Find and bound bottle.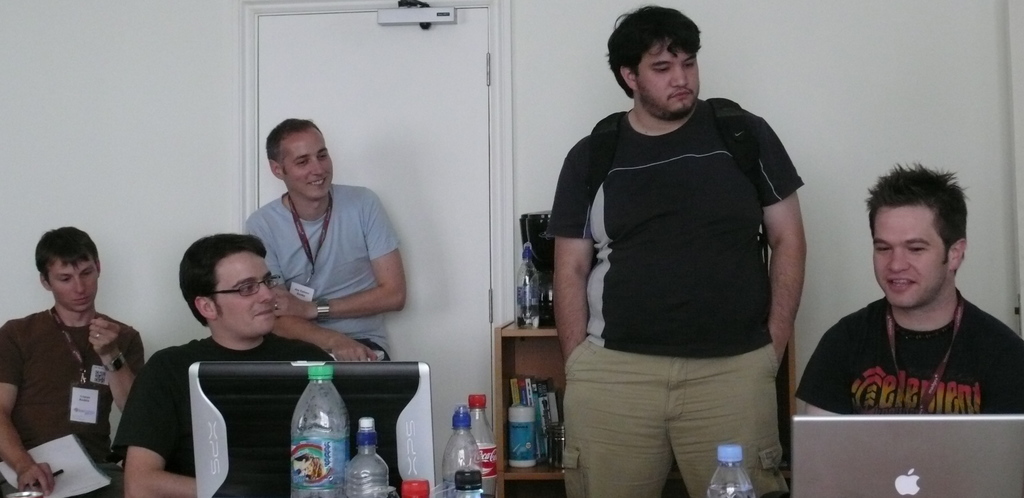
Bound: <bbox>401, 478, 429, 497</bbox>.
